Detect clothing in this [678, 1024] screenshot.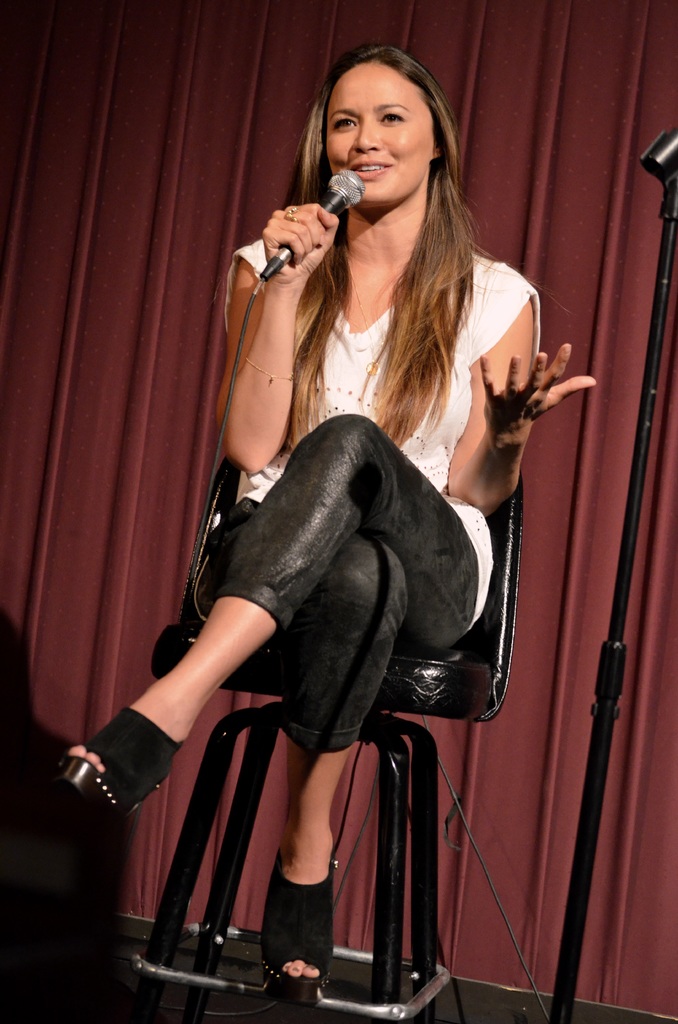
Detection: [left=209, top=189, right=562, bottom=658].
